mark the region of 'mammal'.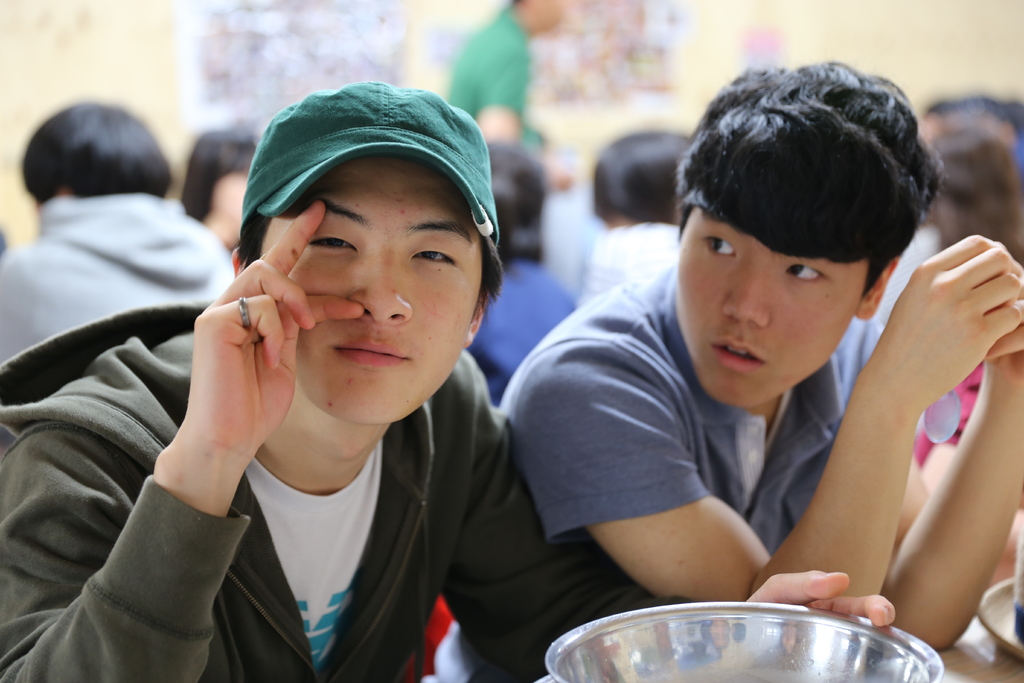
Region: crop(0, 93, 236, 362).
